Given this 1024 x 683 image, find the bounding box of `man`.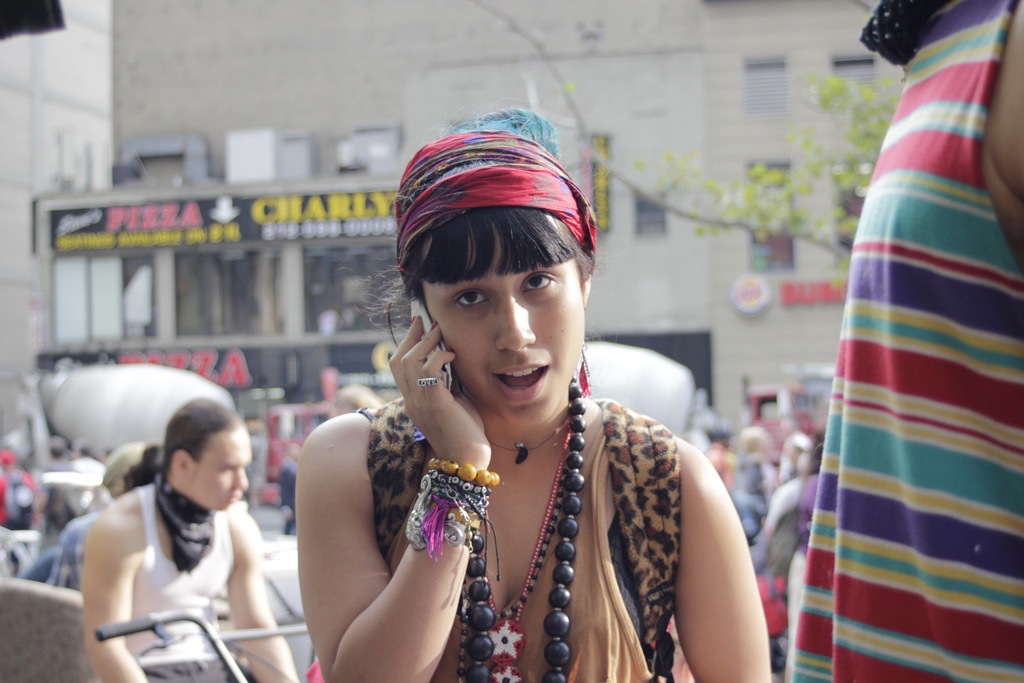
bbox=[84, 393, 301, 682].
